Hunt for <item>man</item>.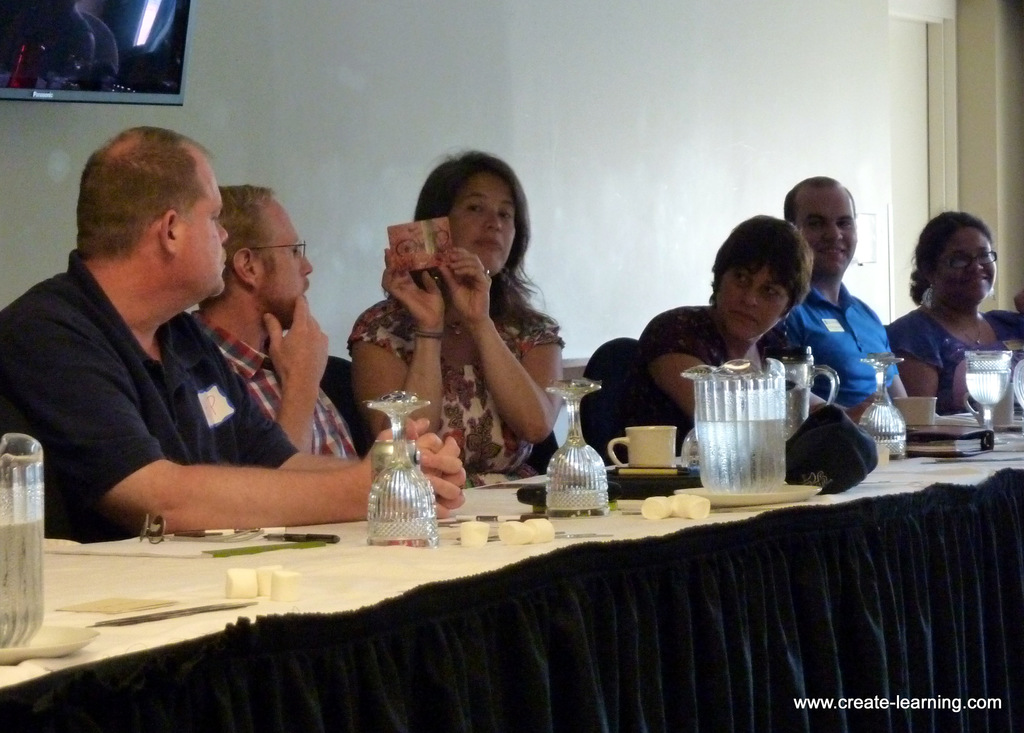
Hunted down at <box>787,174,920,423</box>.
